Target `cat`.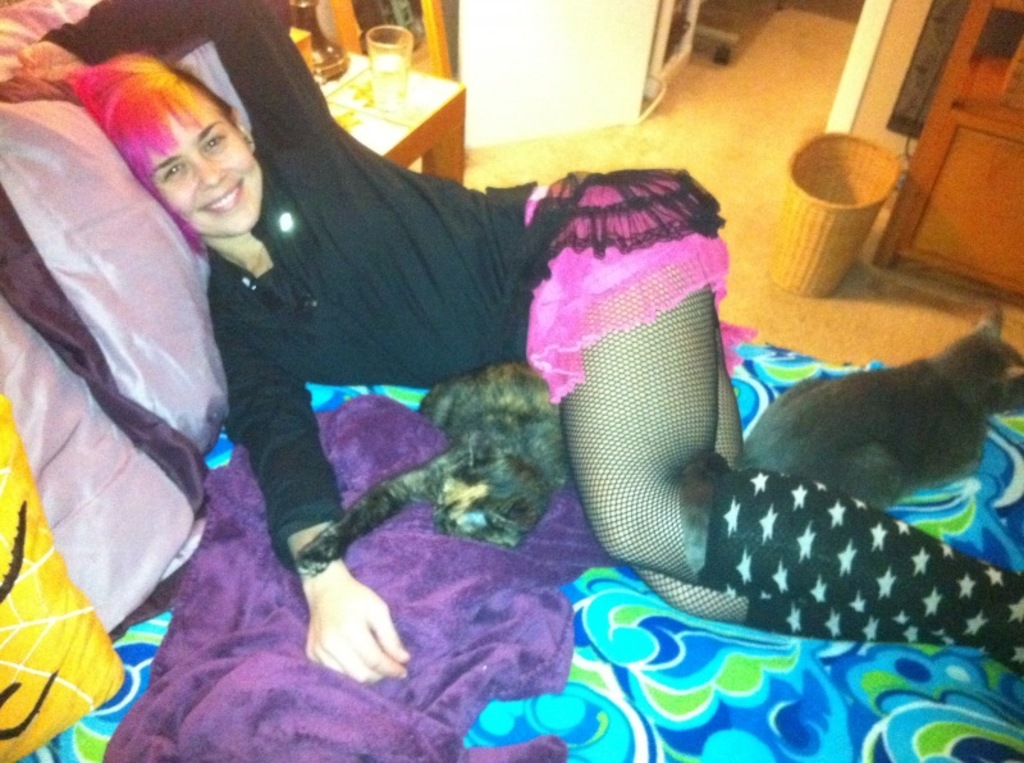
Target region: x1=728 y1=315 x2=1023 y2=517.
